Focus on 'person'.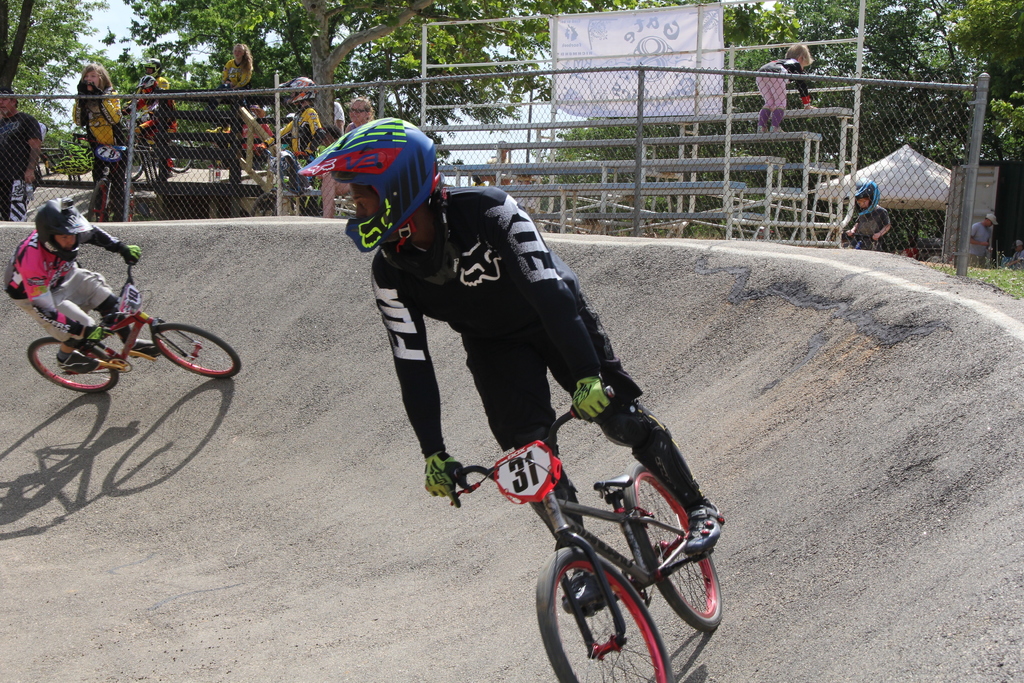
Focused at BBox(8, 194, 167, 370).
